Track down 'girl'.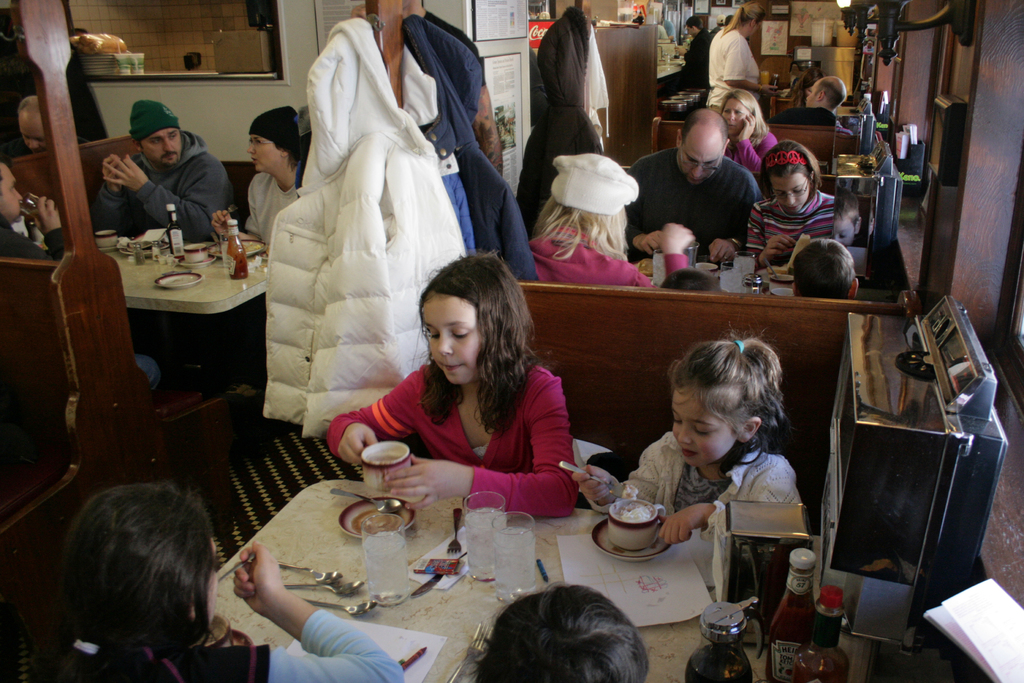
Tracked to 747, 139, 823, 264.
